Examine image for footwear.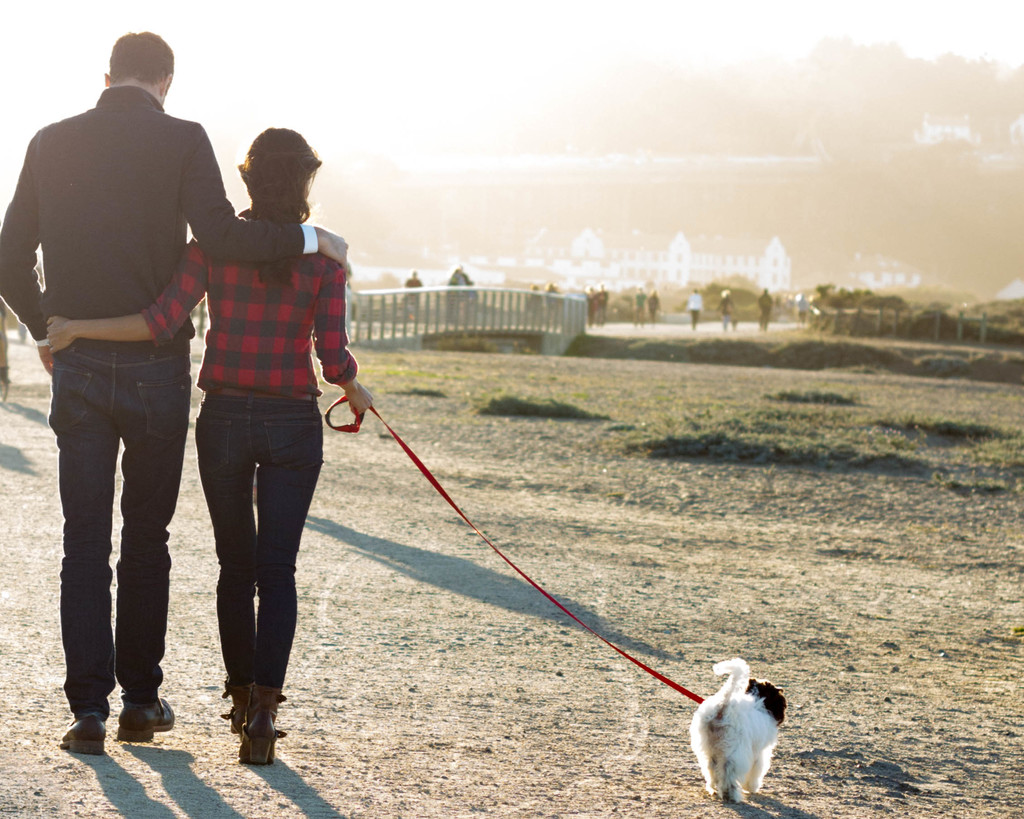
Examination result: box=[116, 698, 177, 745].
